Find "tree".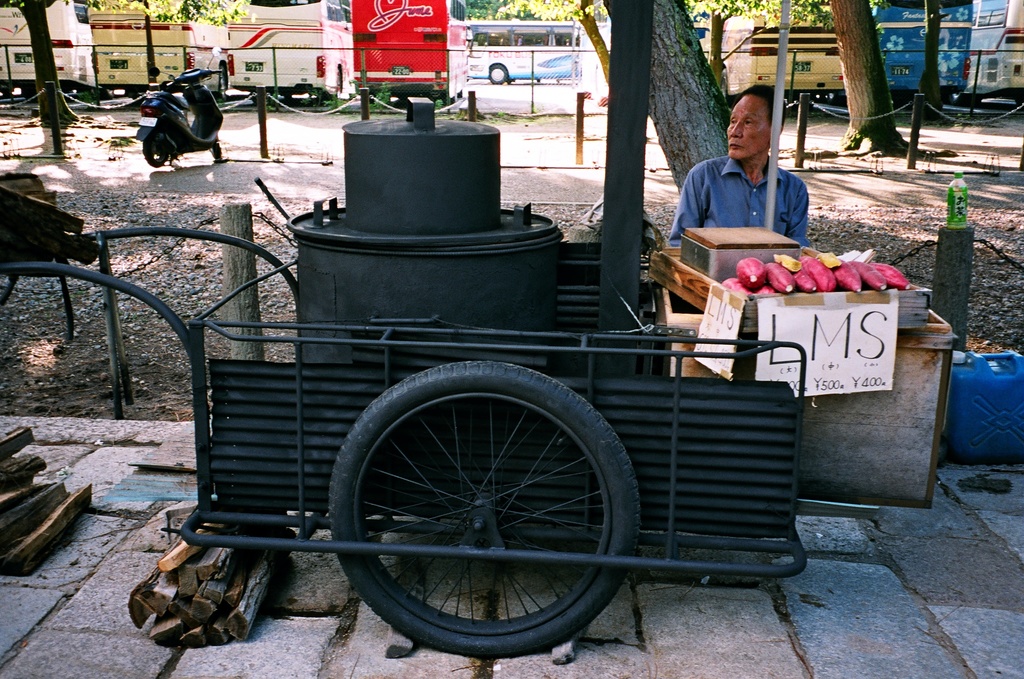
<box>0,0,82,129</box>.
